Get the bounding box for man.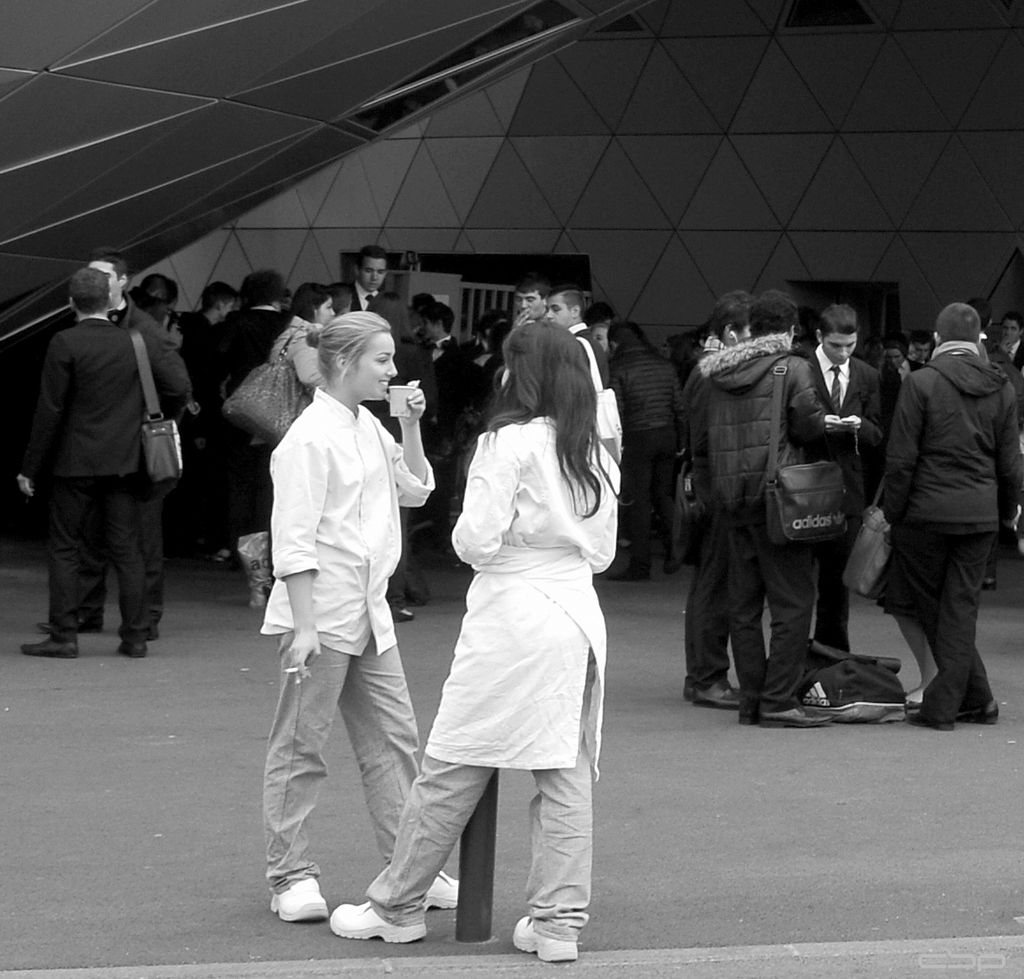
541 288 605 389.
